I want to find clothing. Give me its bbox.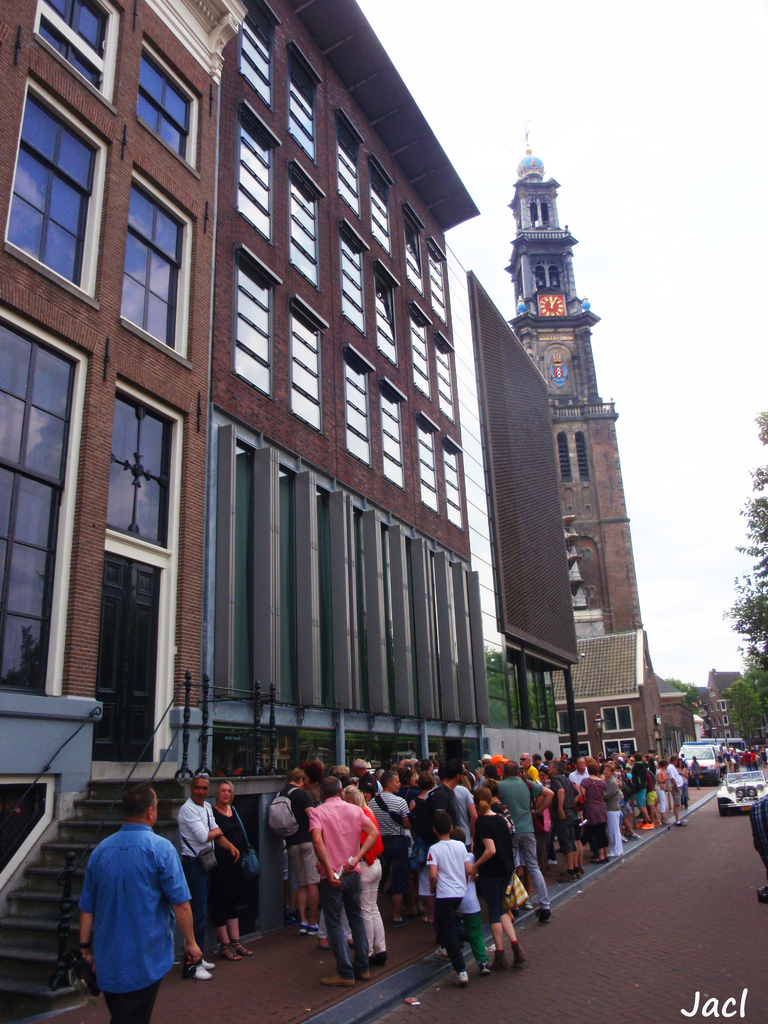
x1=634 y1=765 x2=650 y2=810.
